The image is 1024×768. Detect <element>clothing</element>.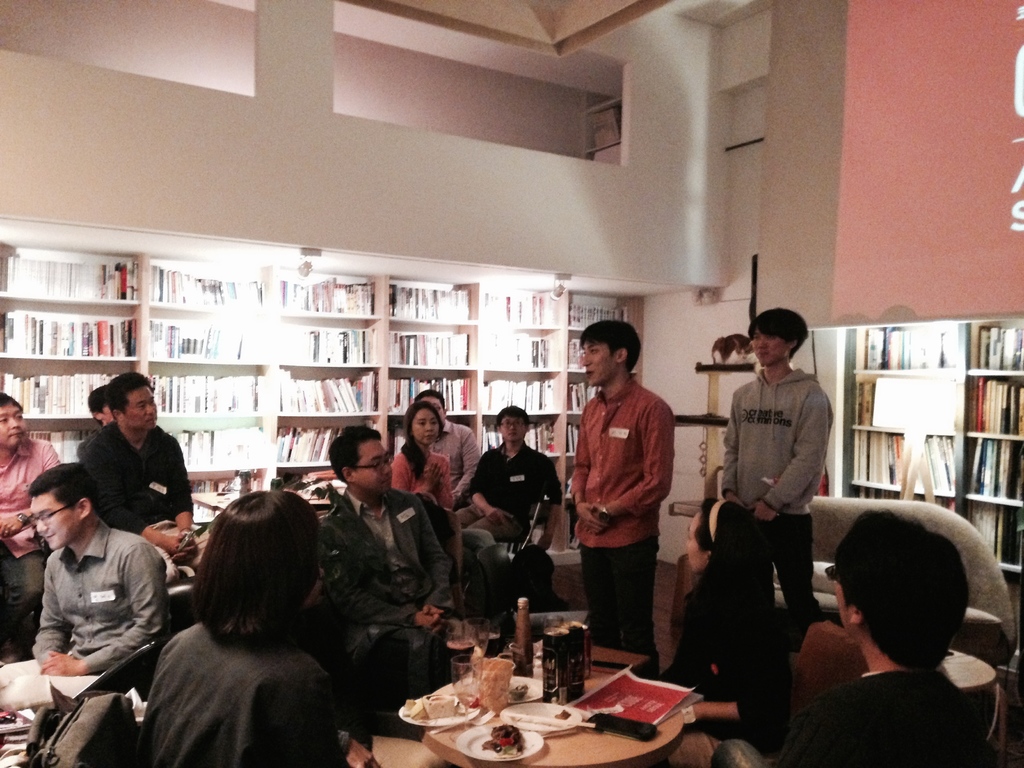
Detection: box(719, 365, 842, 619).
